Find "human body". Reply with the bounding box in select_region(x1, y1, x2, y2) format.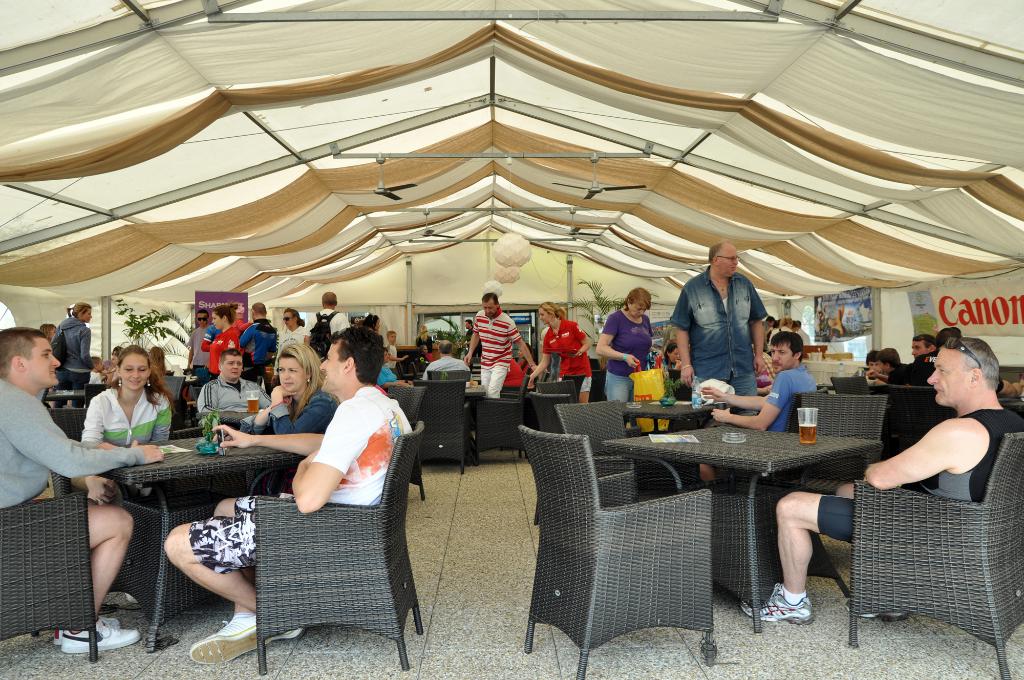
select_region(238, 310, 277, 381).
